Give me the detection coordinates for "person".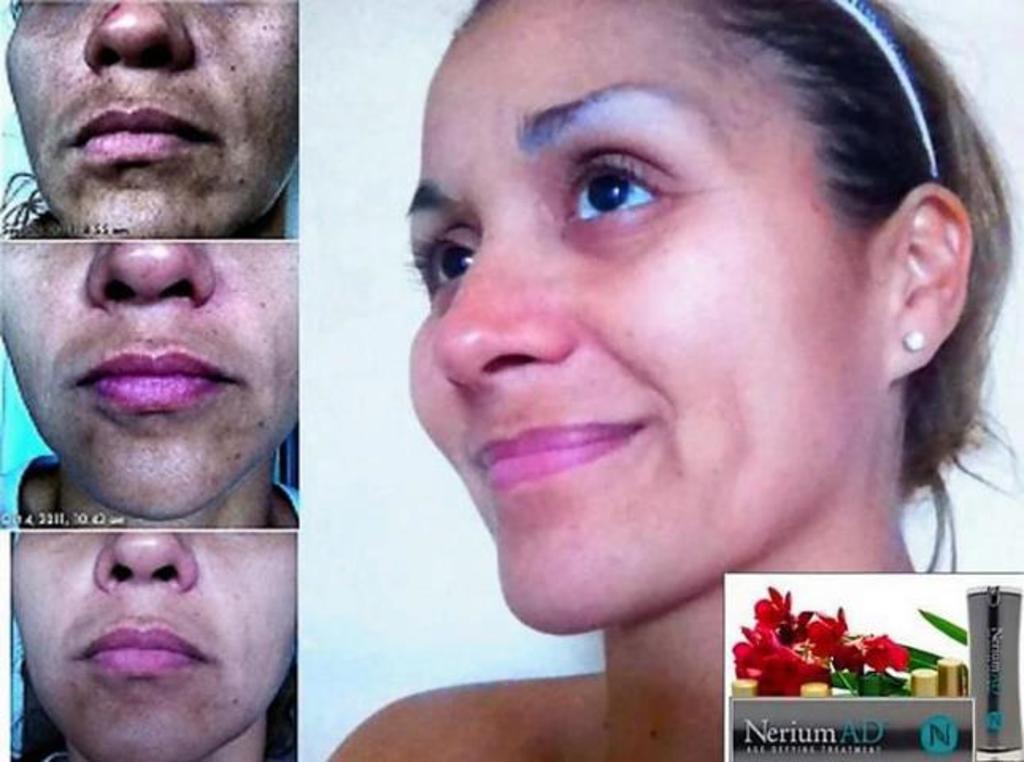
left=5, top=0, right=295, bottom=235.
